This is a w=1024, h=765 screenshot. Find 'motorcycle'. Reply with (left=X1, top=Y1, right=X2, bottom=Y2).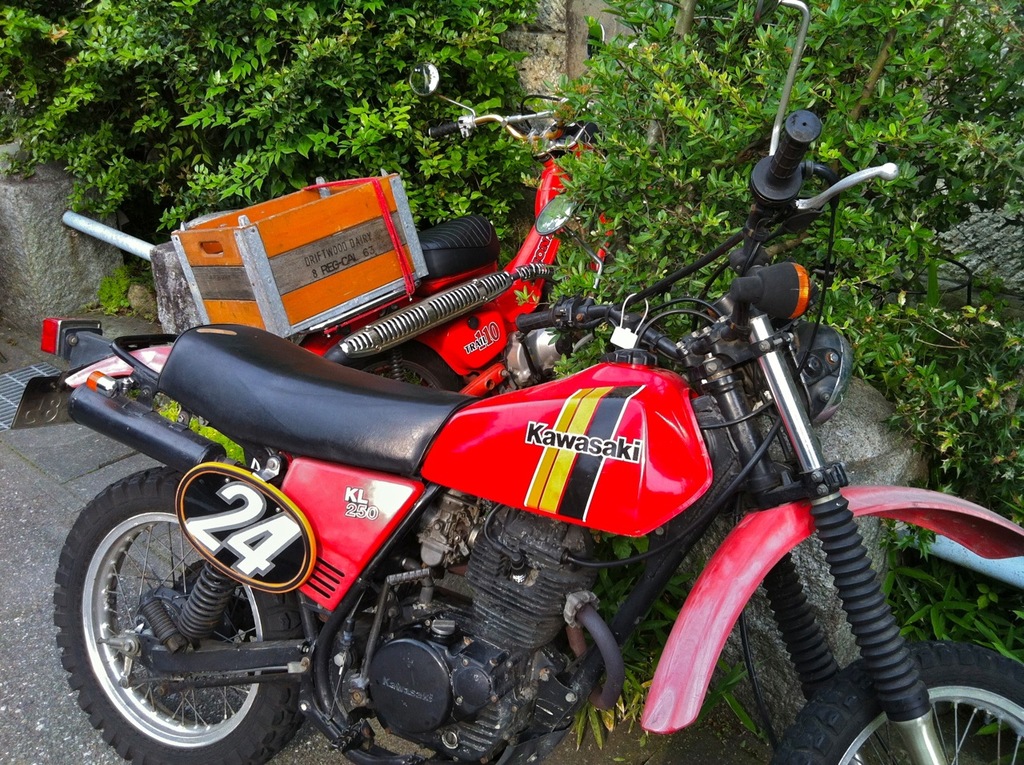
(left=9, top=0, right=1023, bottom=764).
